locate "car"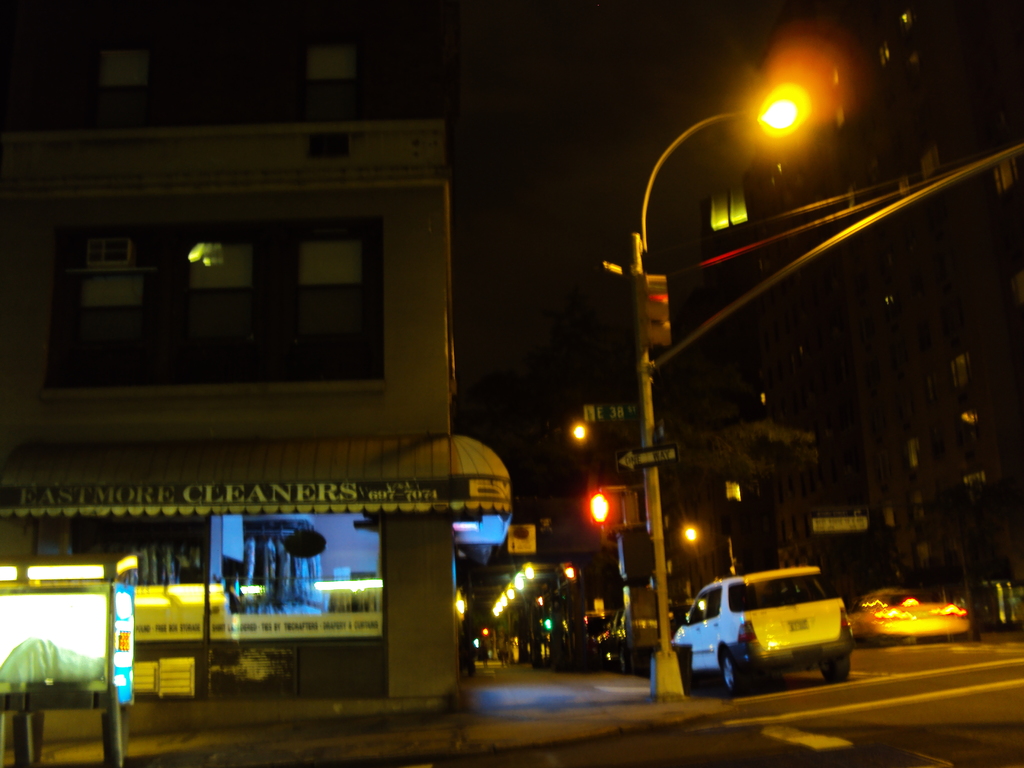
bbox=(844, 589, 969, 645)
